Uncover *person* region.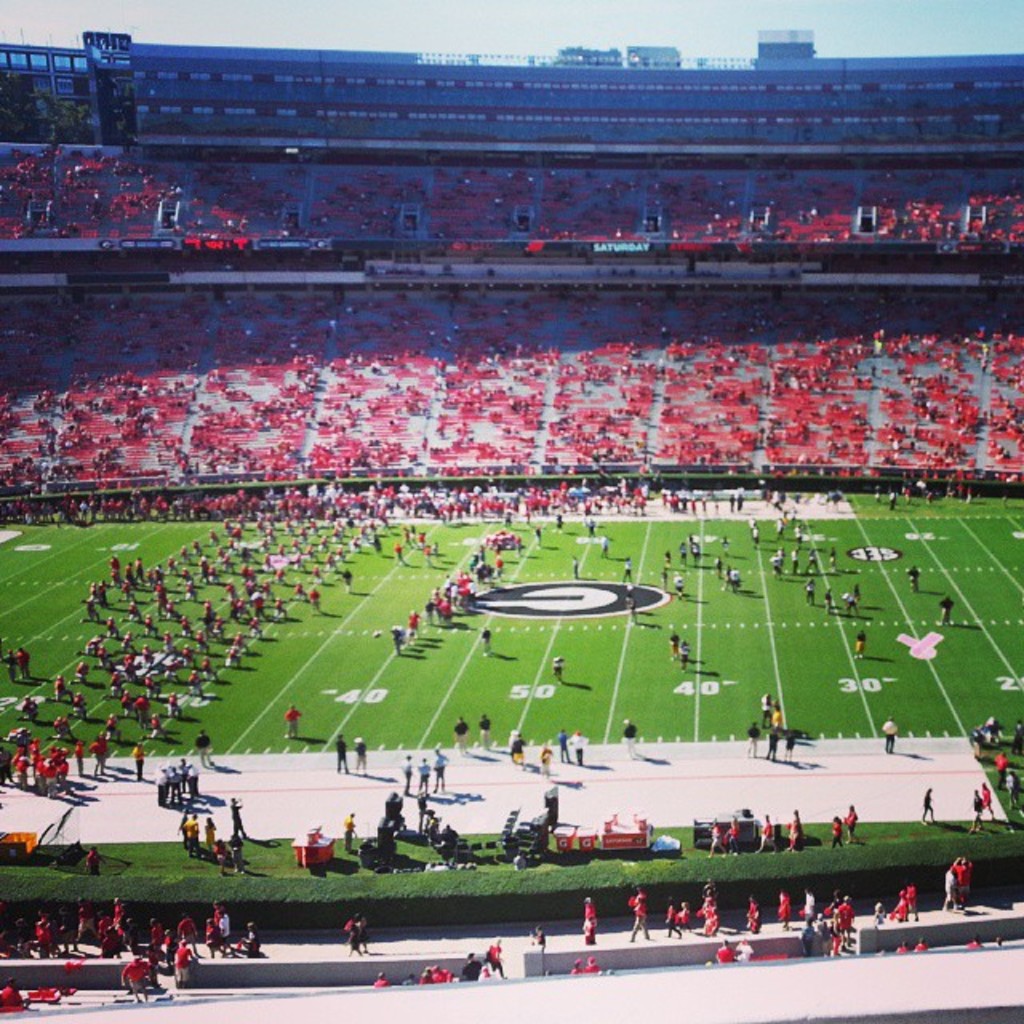
Uncovered: BBox(459, 955, 488, 986).
